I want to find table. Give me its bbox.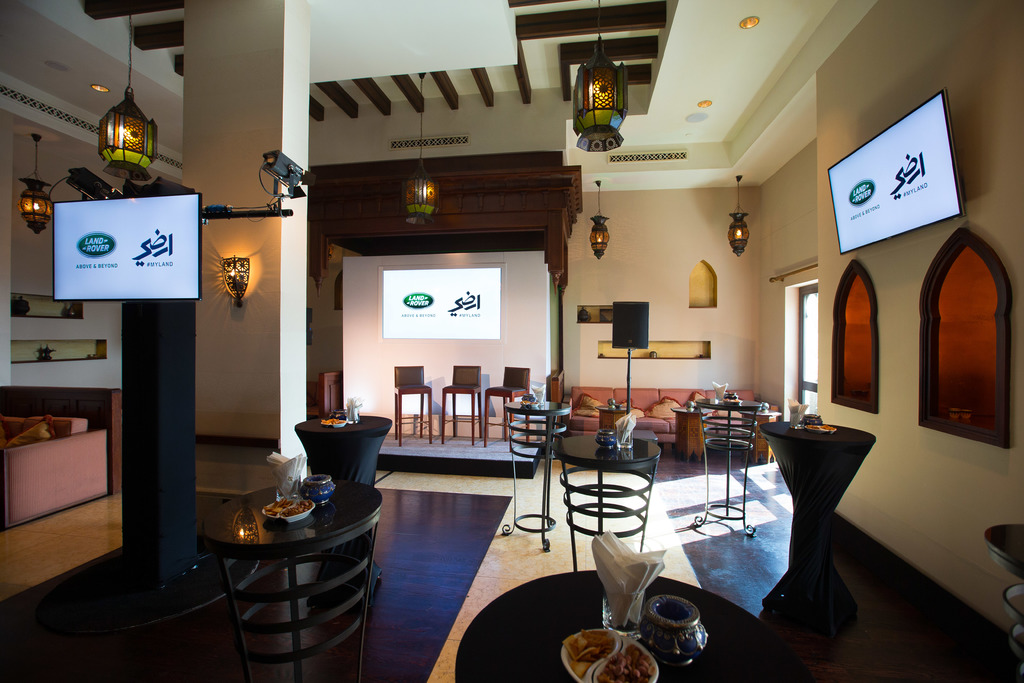
BBox(177, 454, 394, 668).
